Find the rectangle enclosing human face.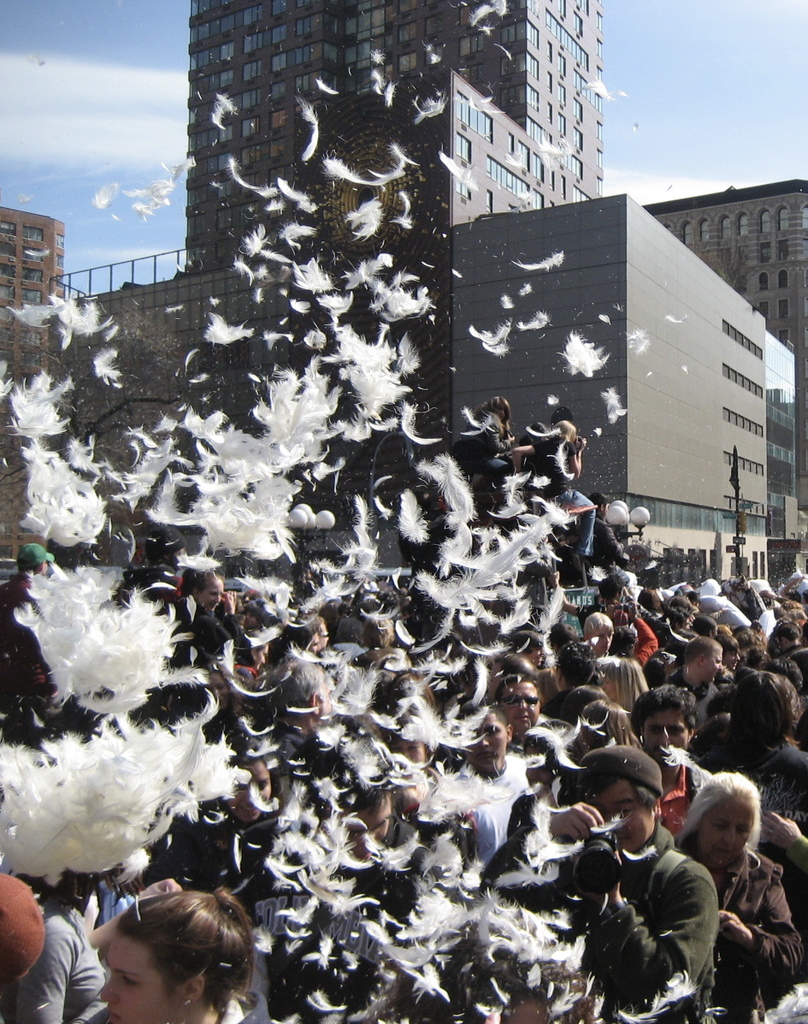
rect(646, 707, 692, 749).
